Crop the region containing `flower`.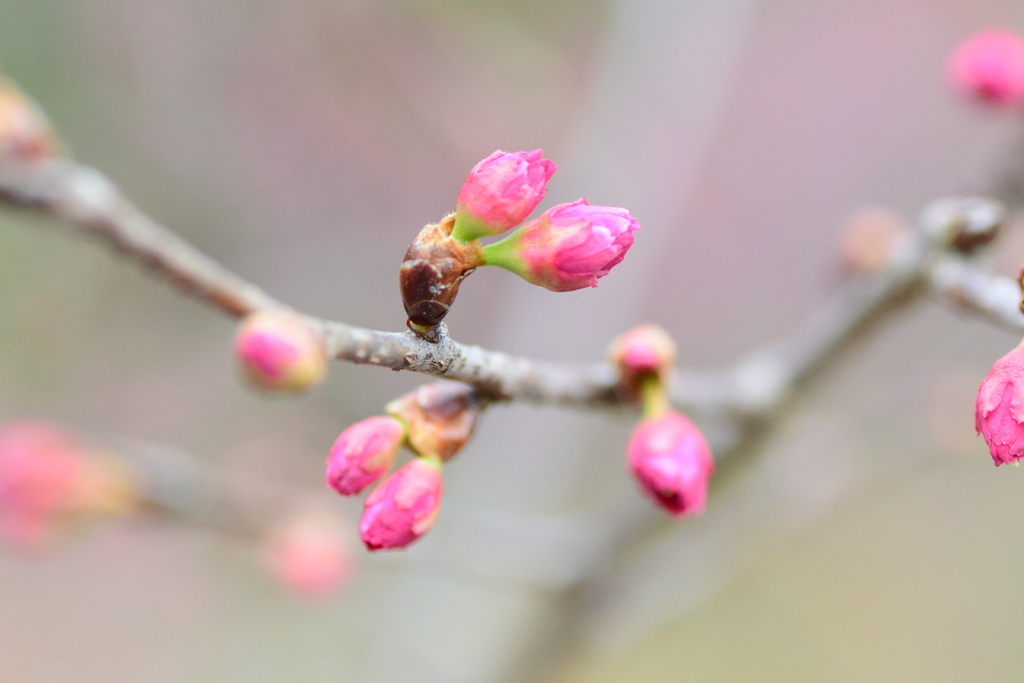
Crop region: 358, 449, 454, 549.
